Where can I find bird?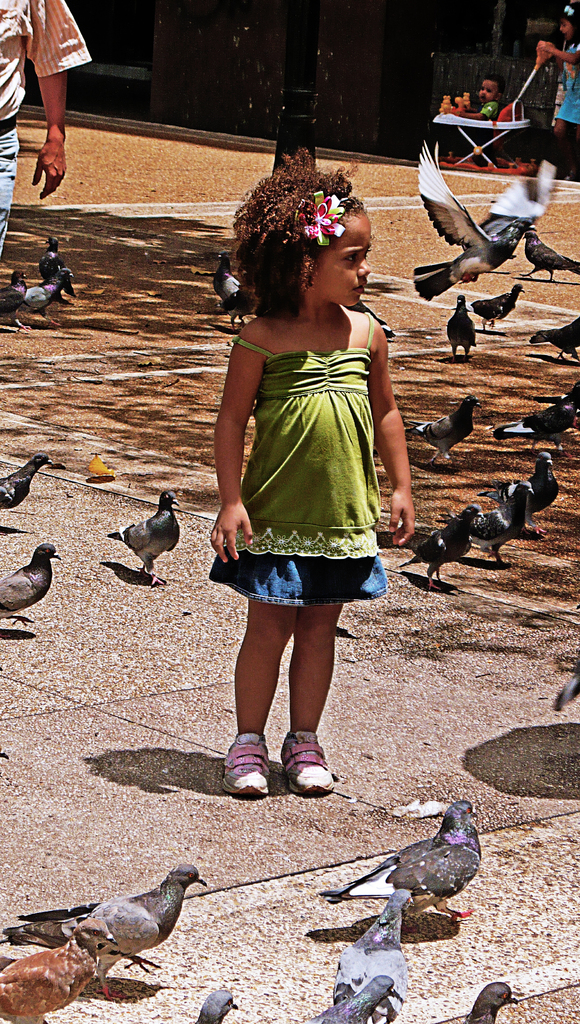
You can find it at region(216, 251, 253, 324).
